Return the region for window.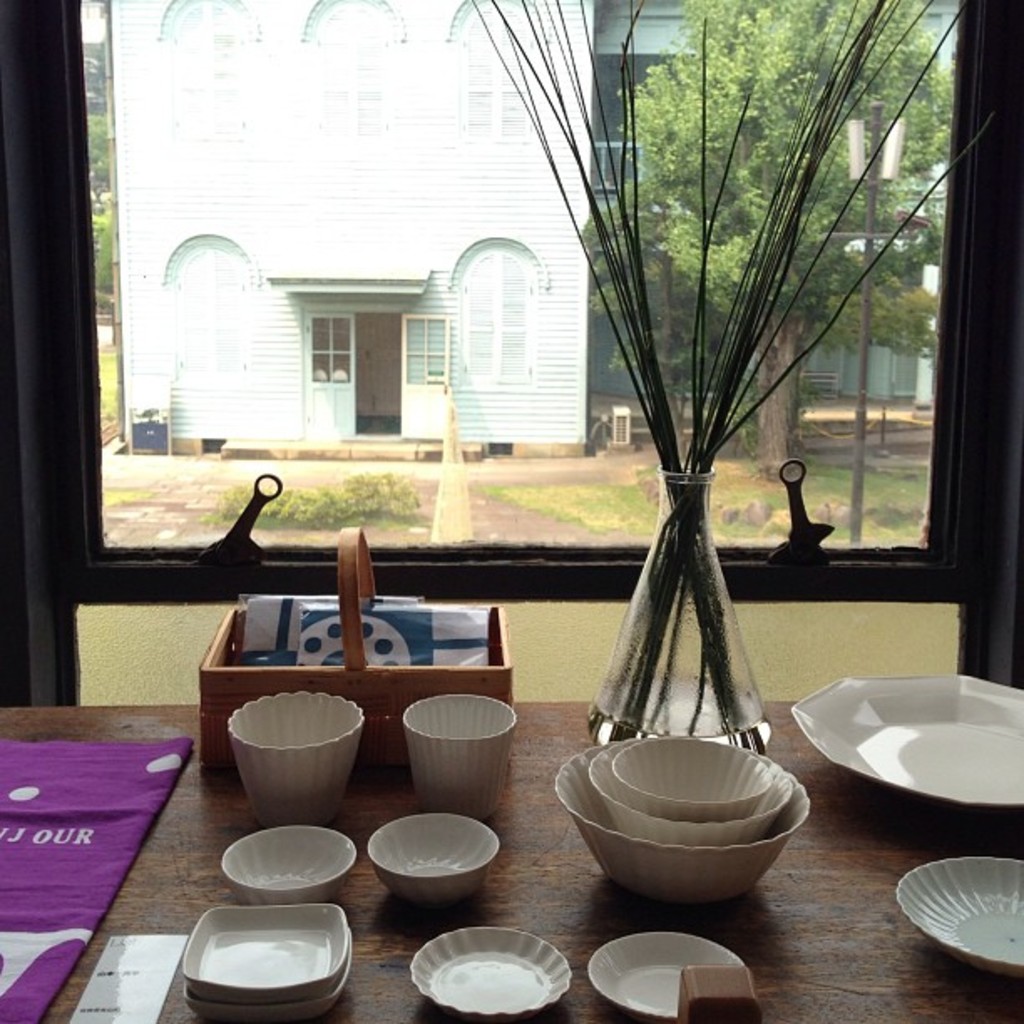
[159,239,256,400].
